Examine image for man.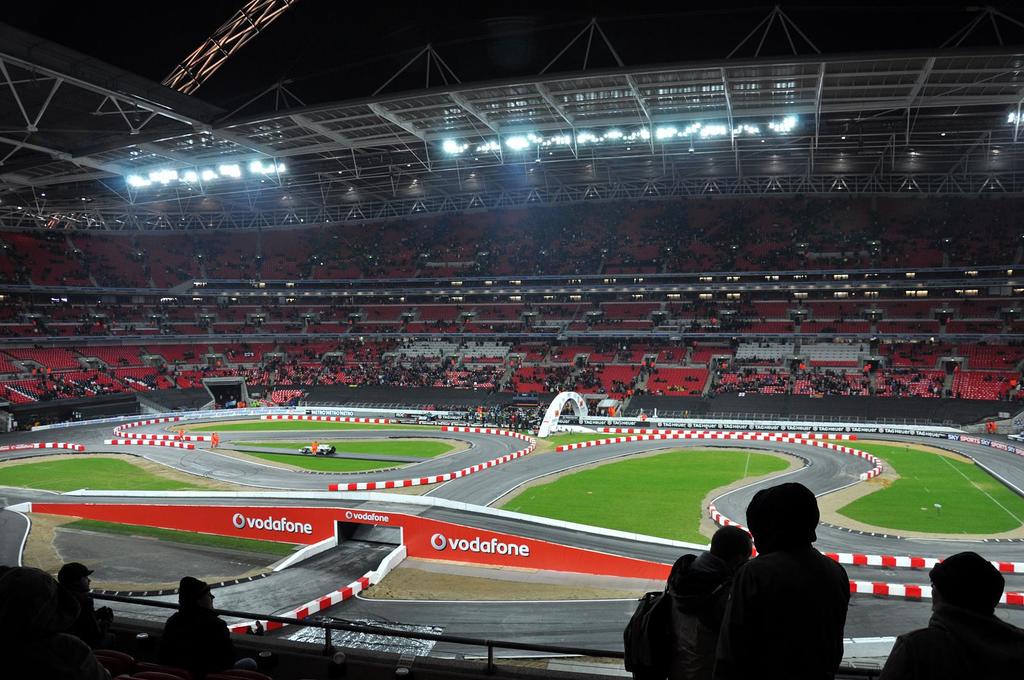
Examination result: bbox(884, 544, 1023, 679).
